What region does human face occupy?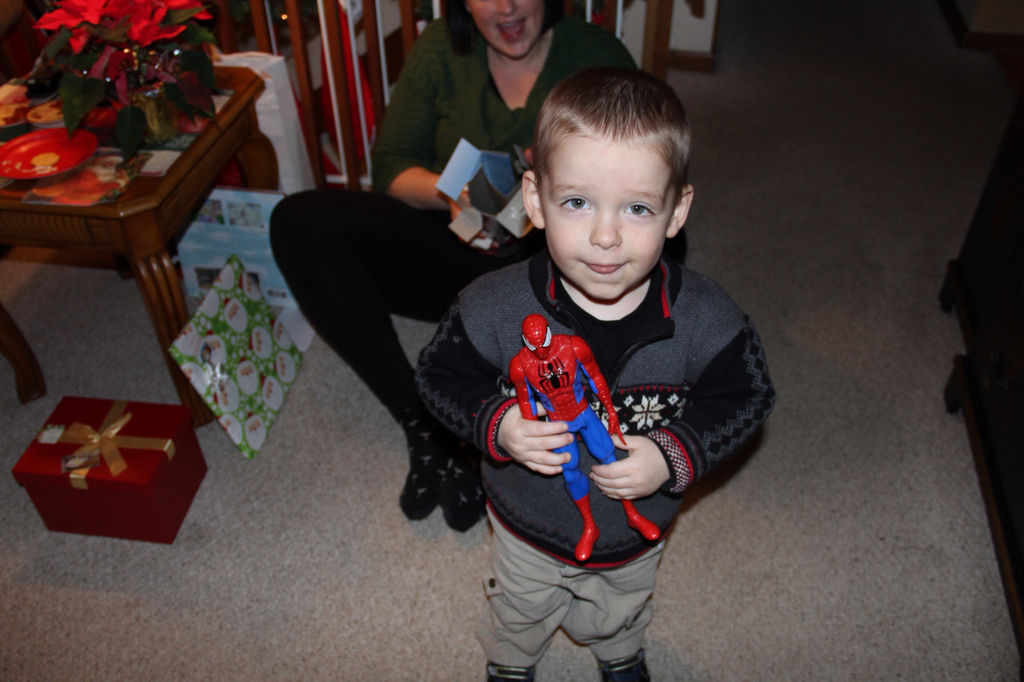
locate(465, 0, 544, 60).
